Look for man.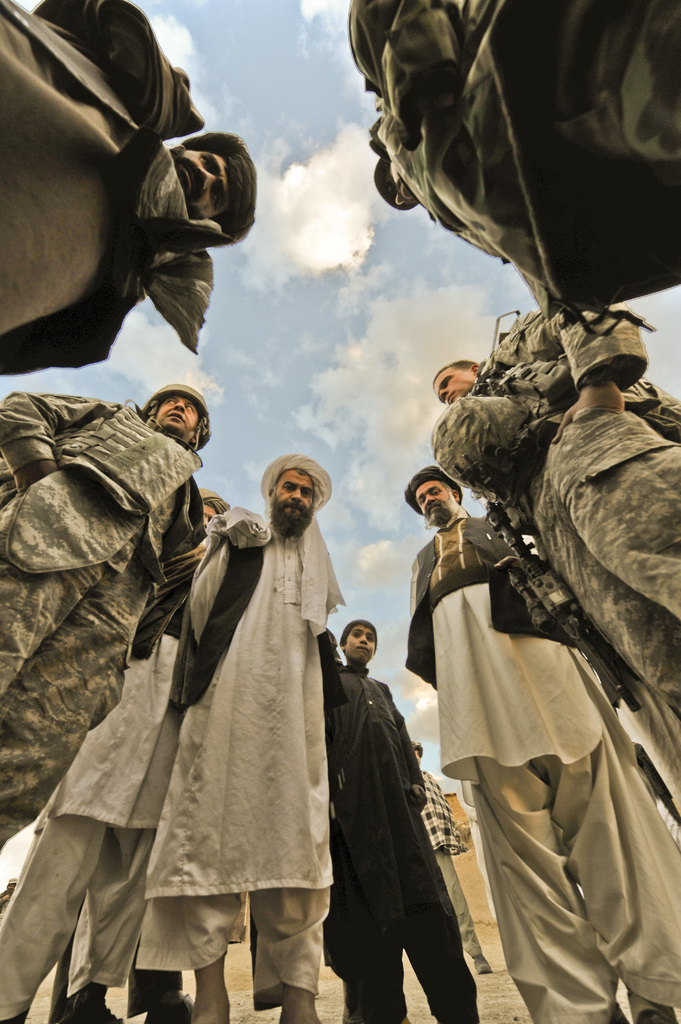
Found: box(289, 610, 491, 1023).
